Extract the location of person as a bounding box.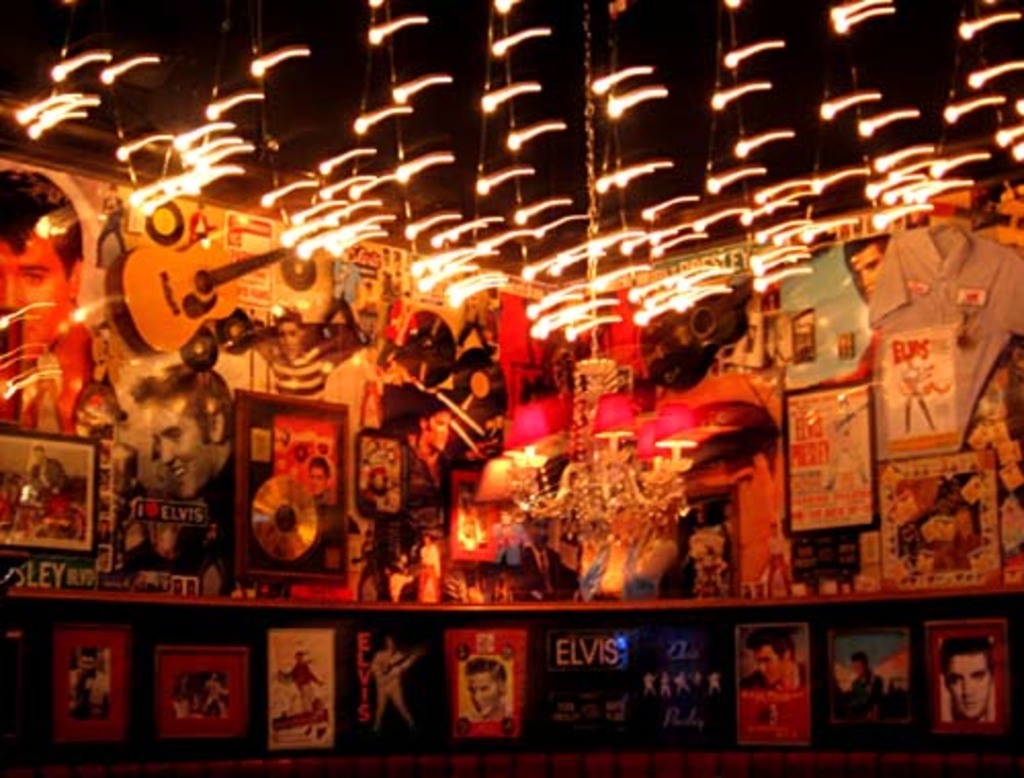
842:229:883:291.
